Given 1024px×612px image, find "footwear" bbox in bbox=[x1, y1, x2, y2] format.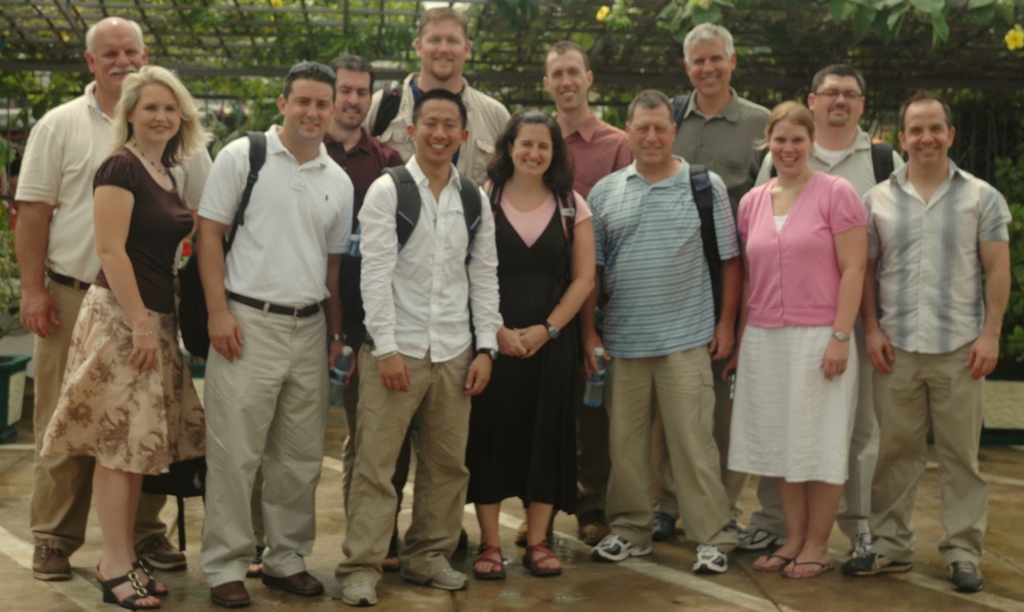
bbox=[29, 552, 73, 579].
